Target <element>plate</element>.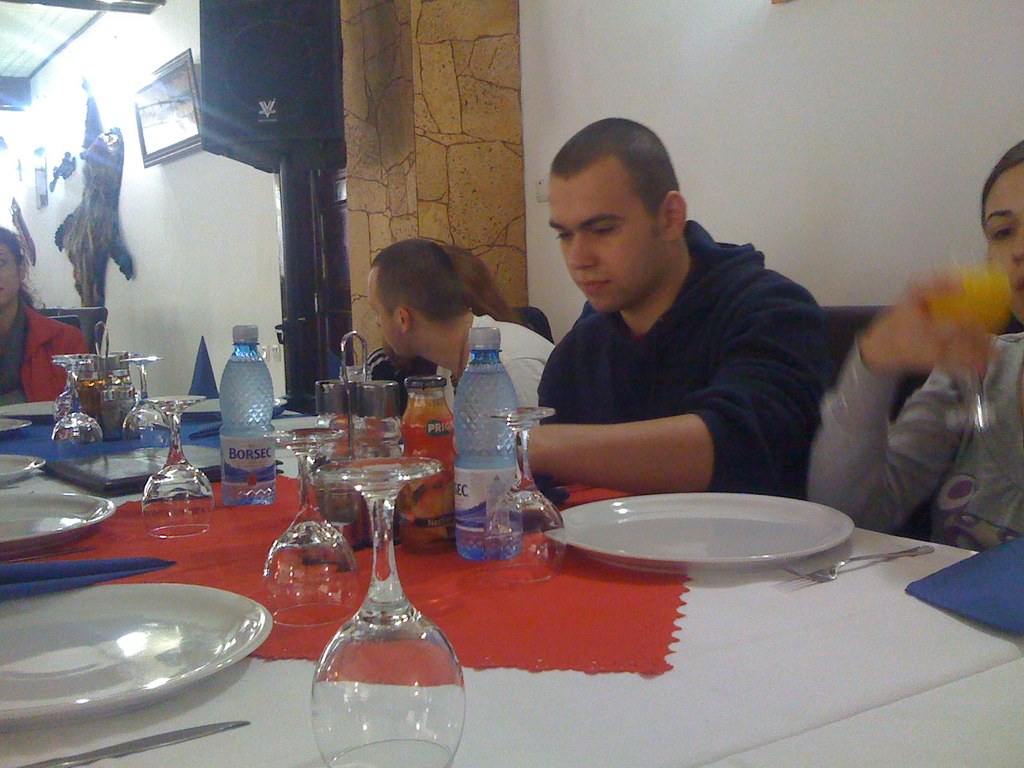
Target region: (x1=0, y1=492, x2=117, y2=554).
